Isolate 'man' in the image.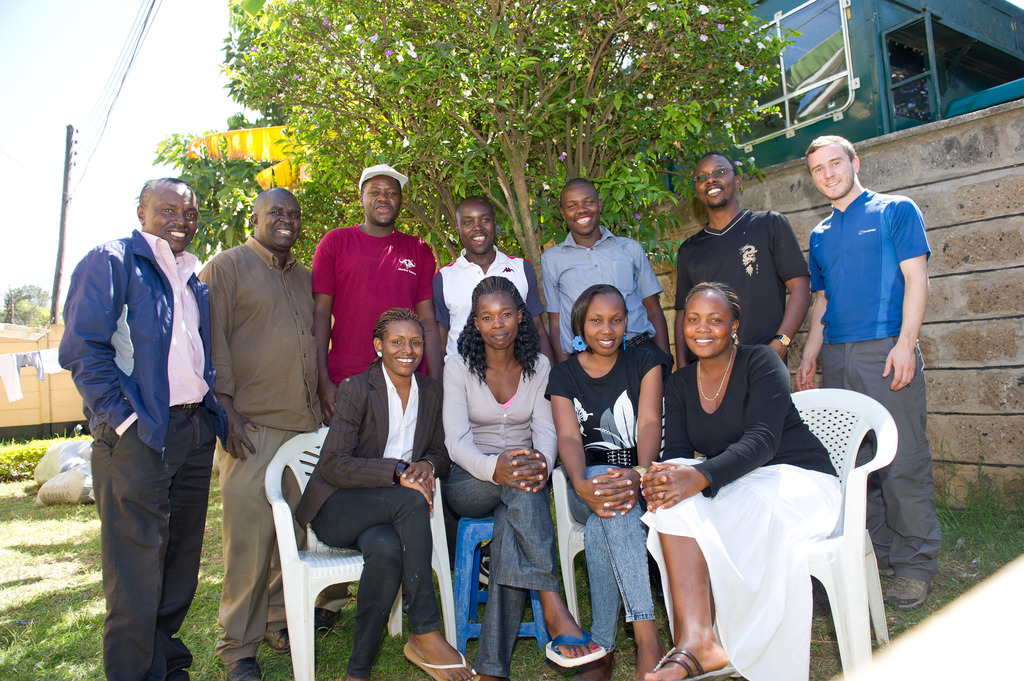
Isolated region: bbox=(199, 188, 337, 673).
